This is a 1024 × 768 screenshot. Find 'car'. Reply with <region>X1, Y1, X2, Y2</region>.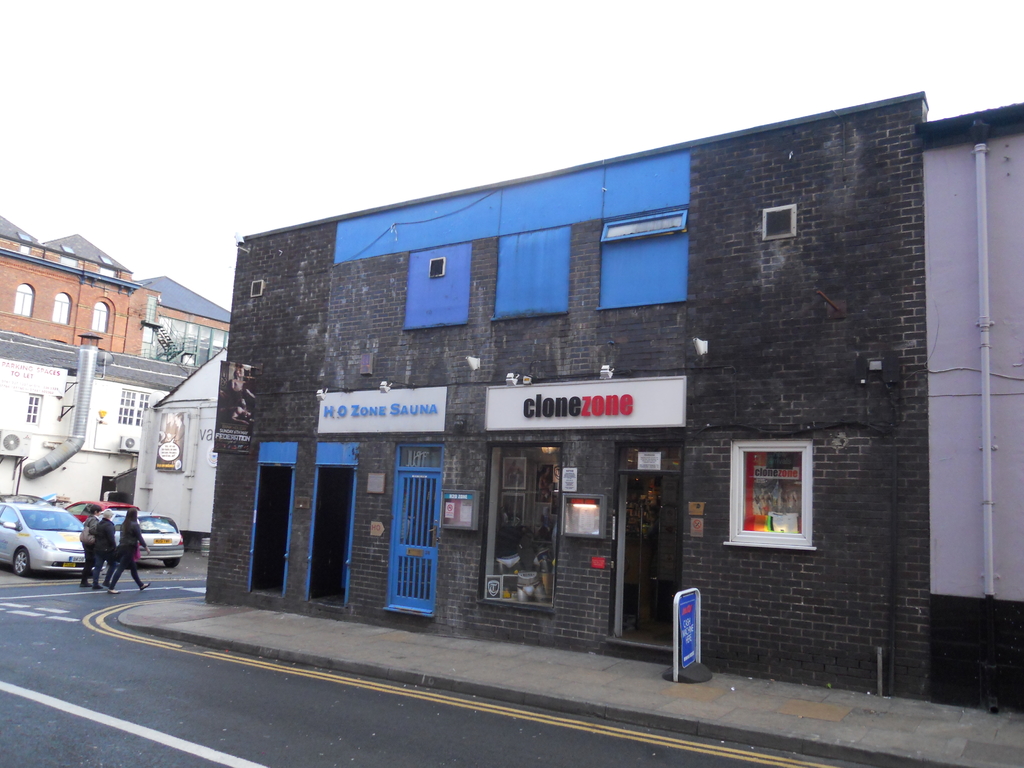
<region>0, 506, 107, 588</region>.
